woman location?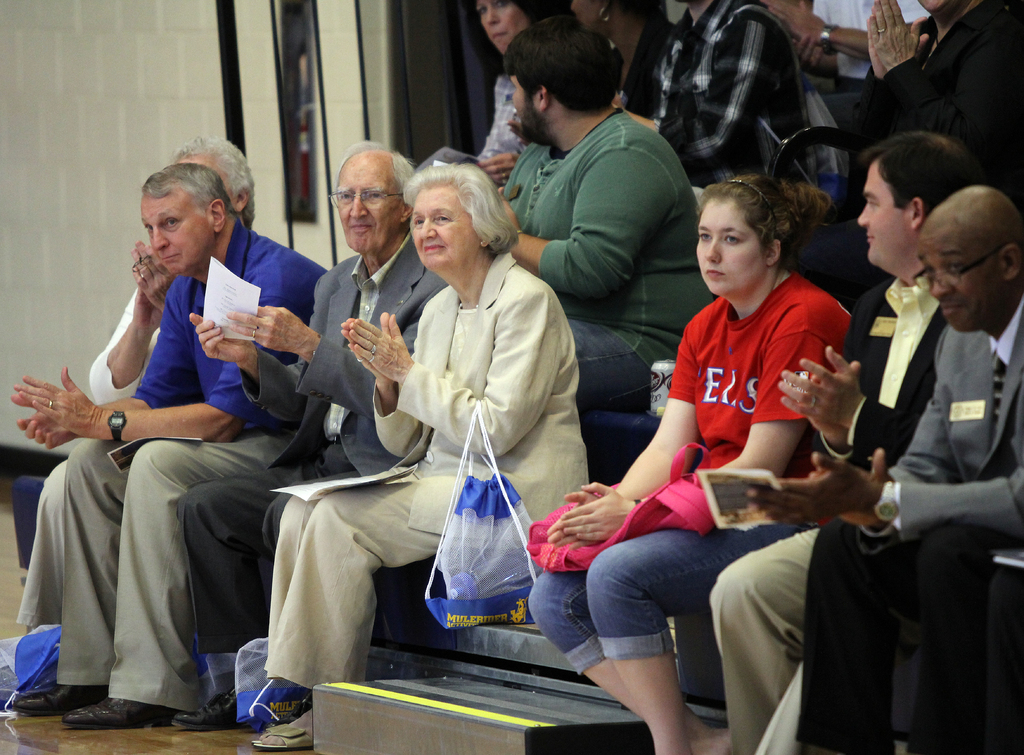
531/169/854/754
